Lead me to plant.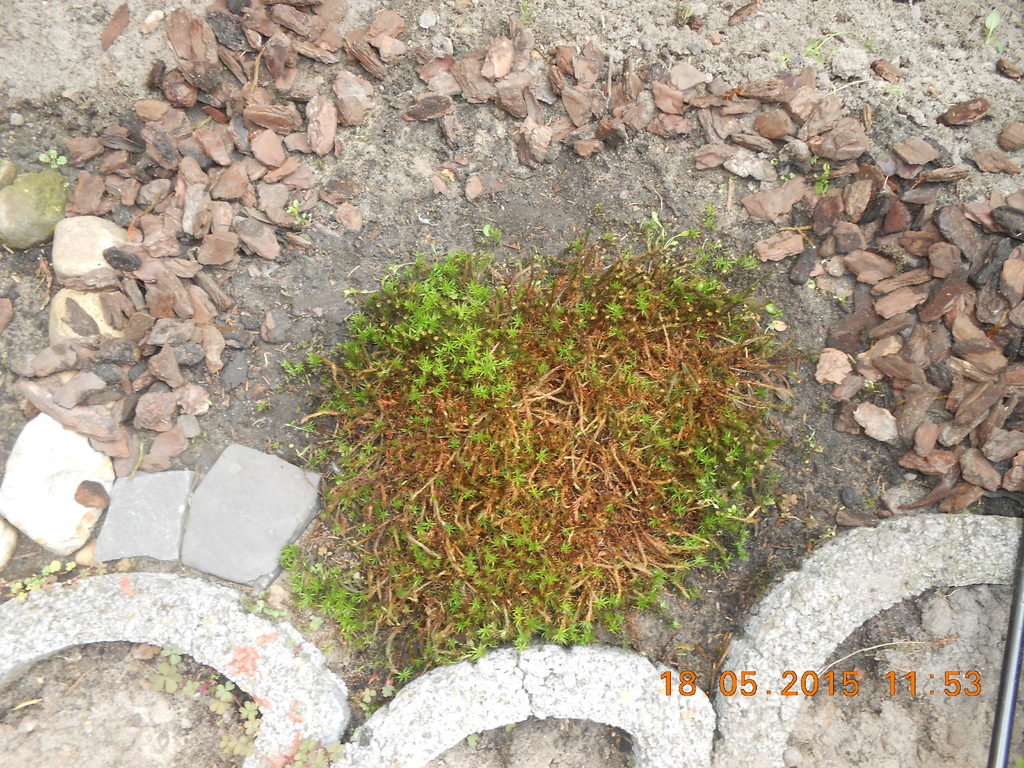
Lead to 227, 735, 254, 755.
